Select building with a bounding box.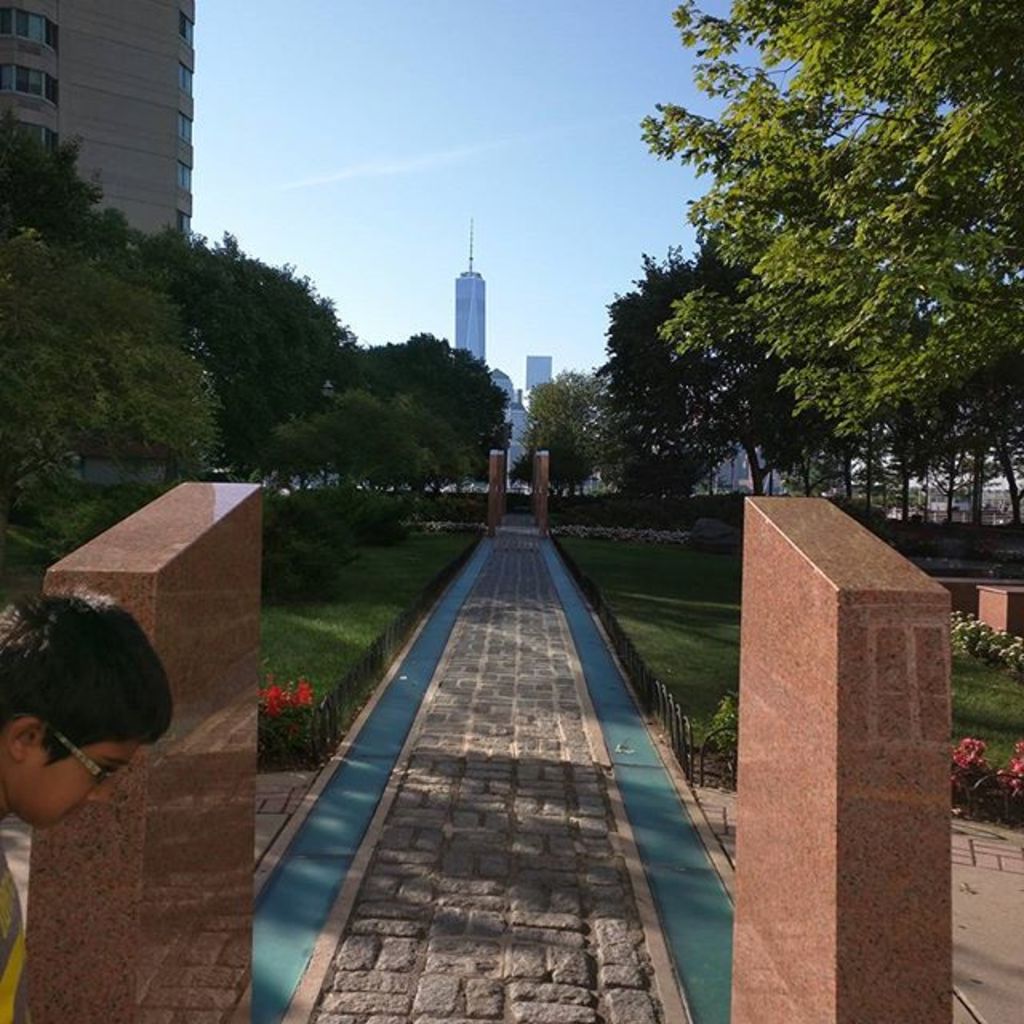
bbox(456, 218, 491, 371).
